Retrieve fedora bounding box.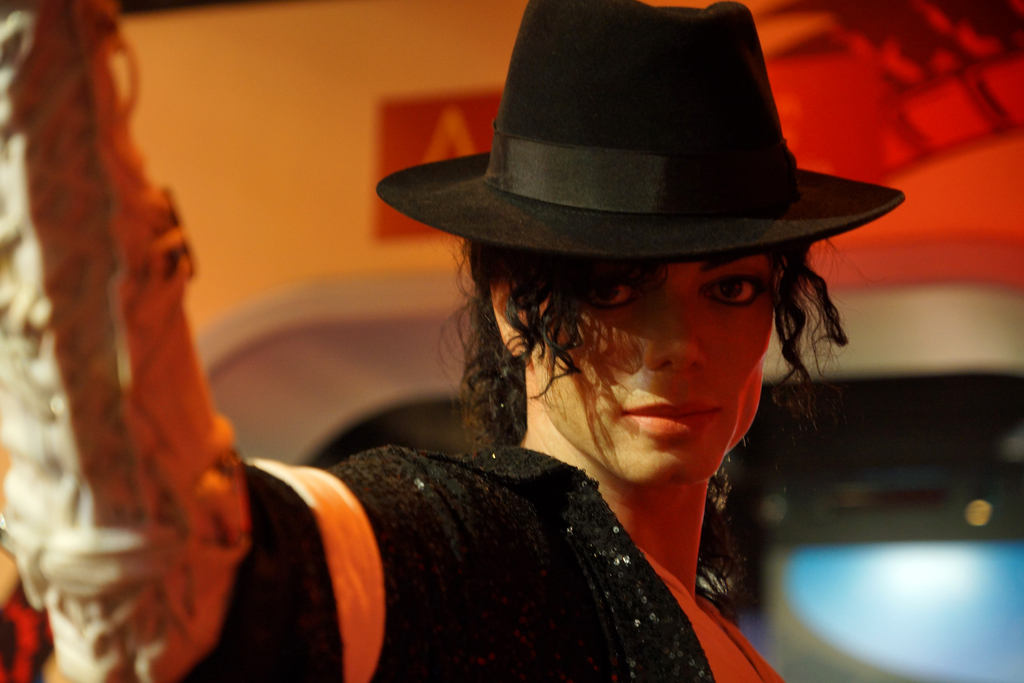
Bounding box: detection(376, 0, 909, 260).
